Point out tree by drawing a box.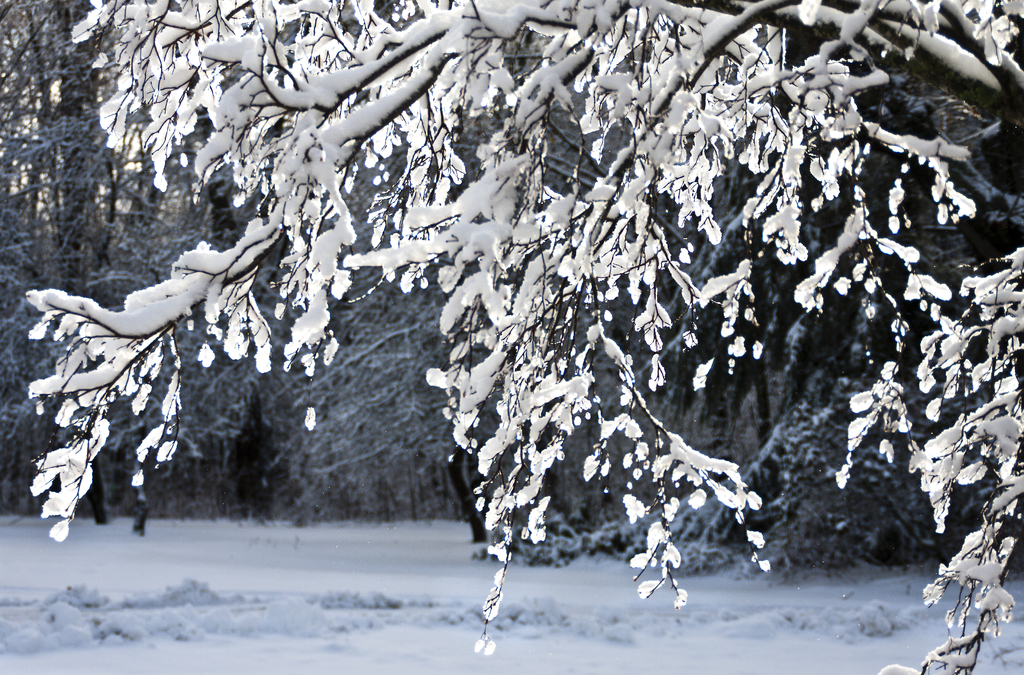
x1=25, y1=0, x2=1023, y2=674.
